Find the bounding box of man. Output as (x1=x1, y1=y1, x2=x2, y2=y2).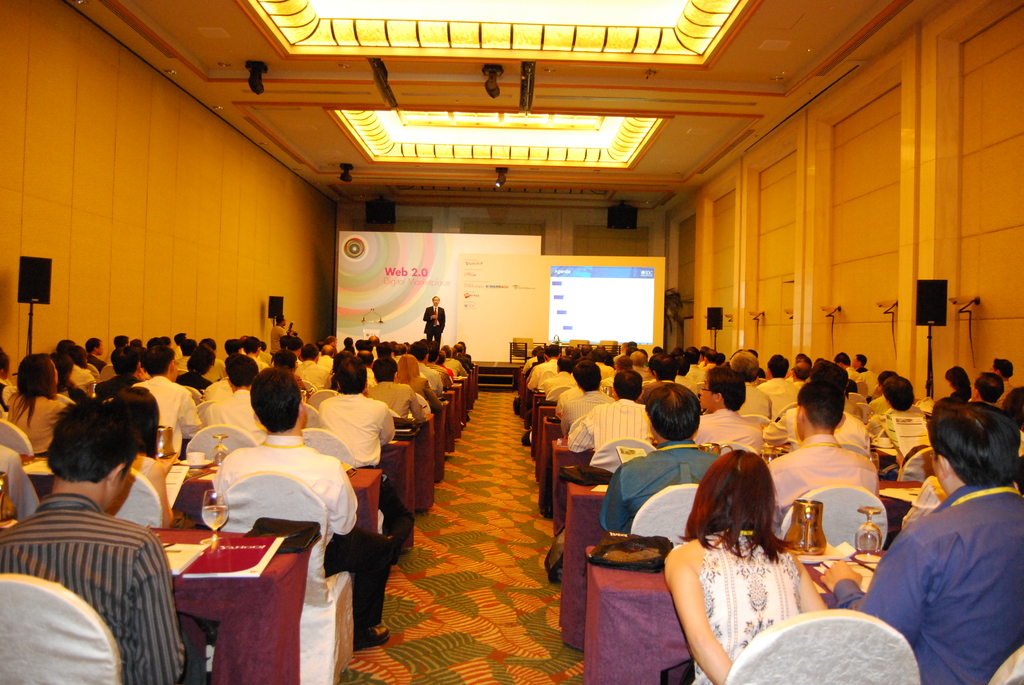
(x1=941, y1=365, x2=975, y2=405).
